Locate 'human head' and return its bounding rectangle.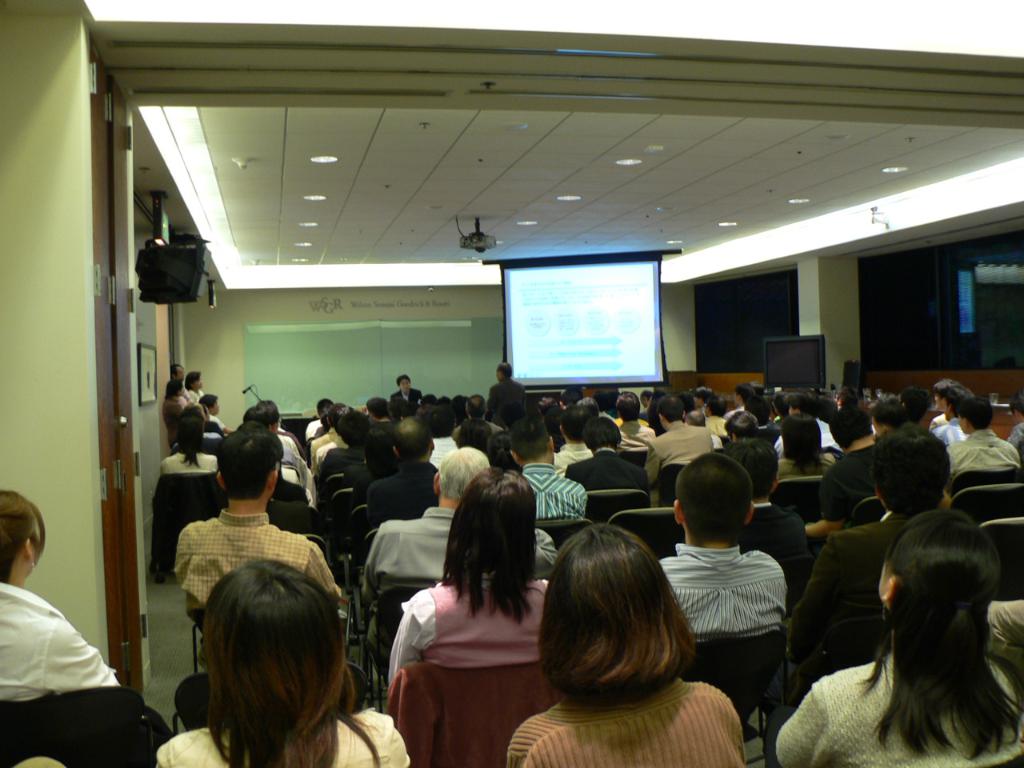
657,394,686,428.
